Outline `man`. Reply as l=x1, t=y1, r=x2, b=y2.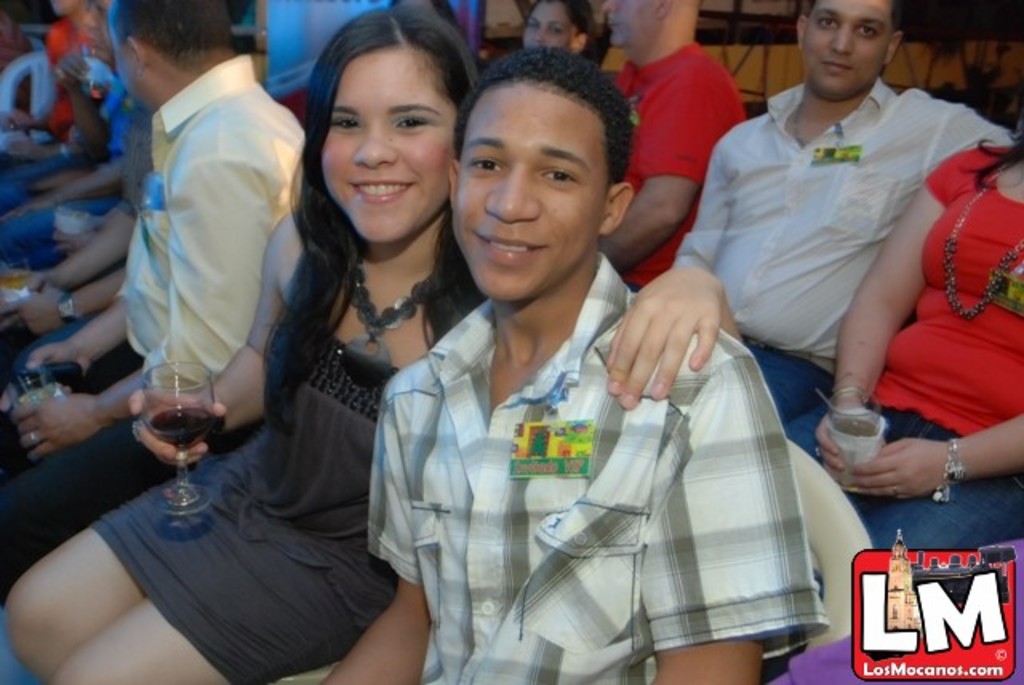
l=0, t=0, r=314, b=603.
